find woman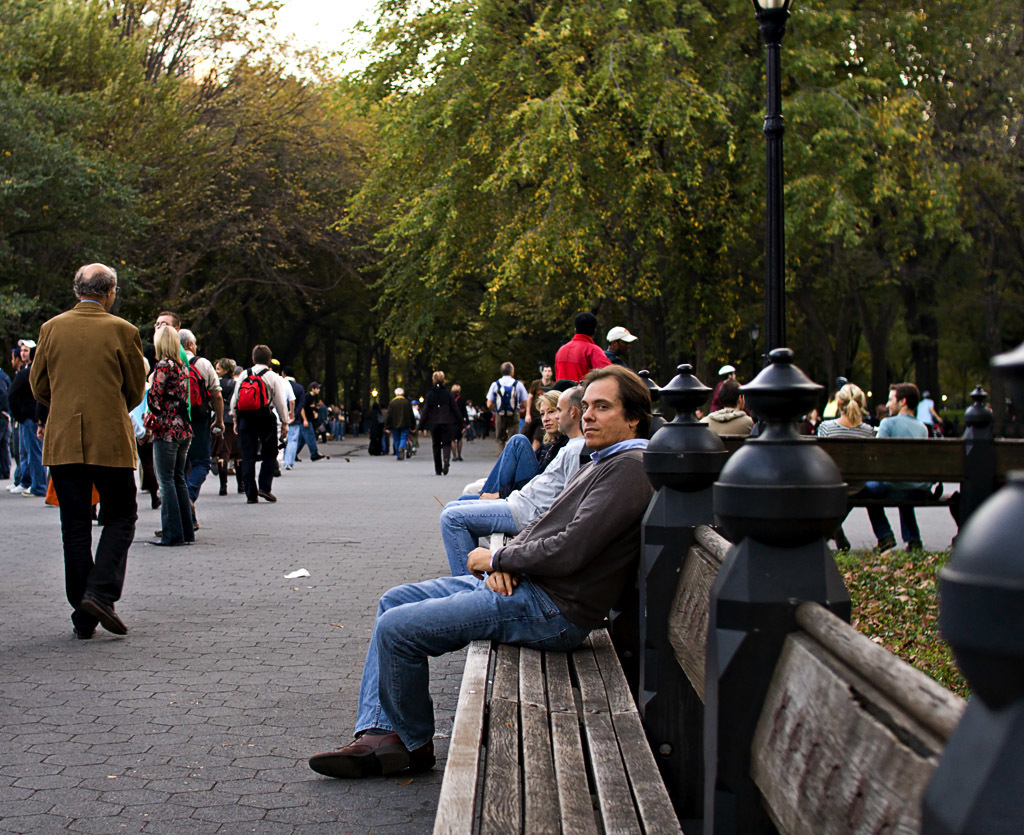
Rect(820, 380, 874, 552)
